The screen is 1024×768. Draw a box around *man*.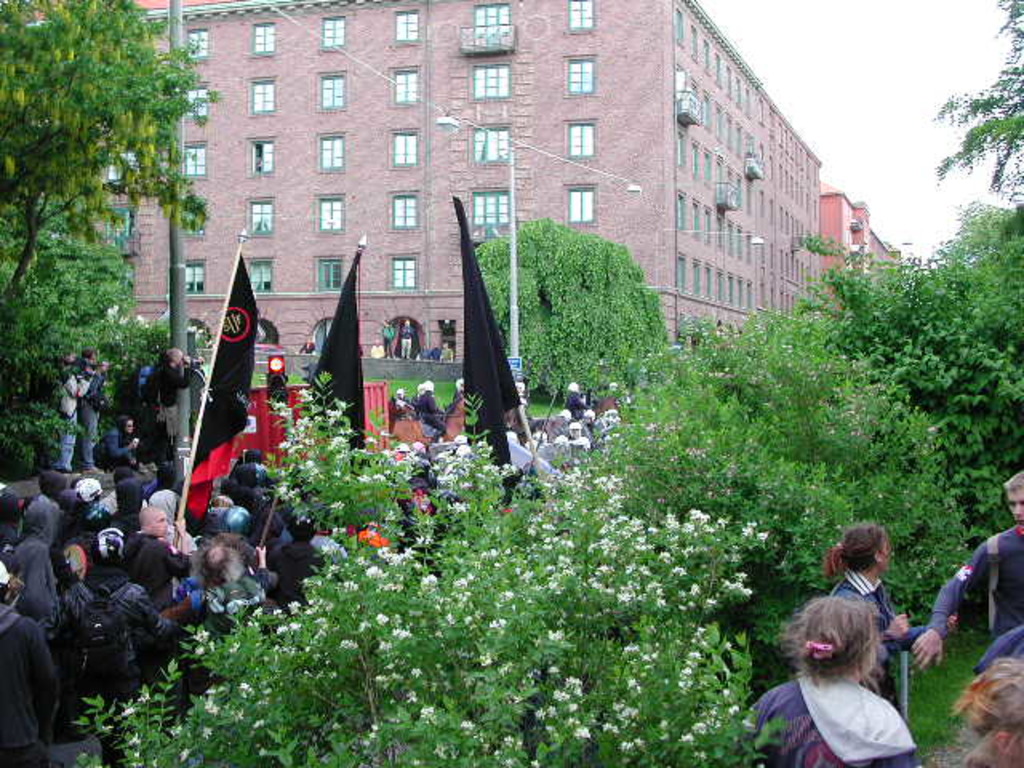
left=115, top=496, right=194, bottom=603.
